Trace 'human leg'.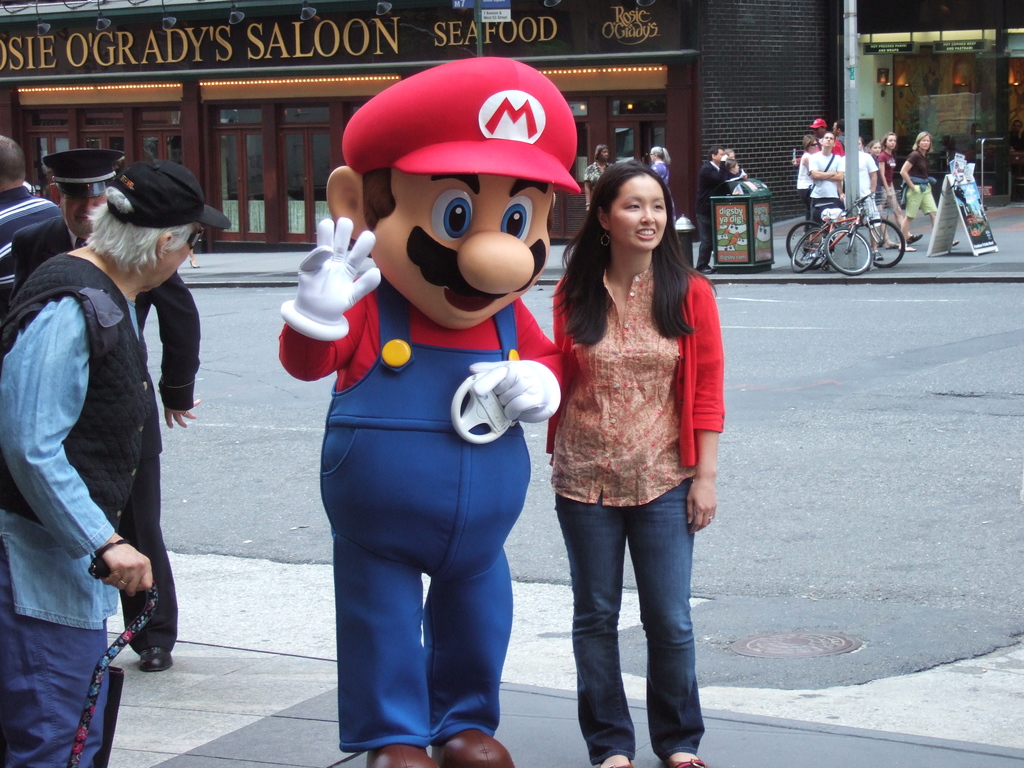
Traced to {"left": 121, "top": 456, "right": 177, "bottom": 671}.
